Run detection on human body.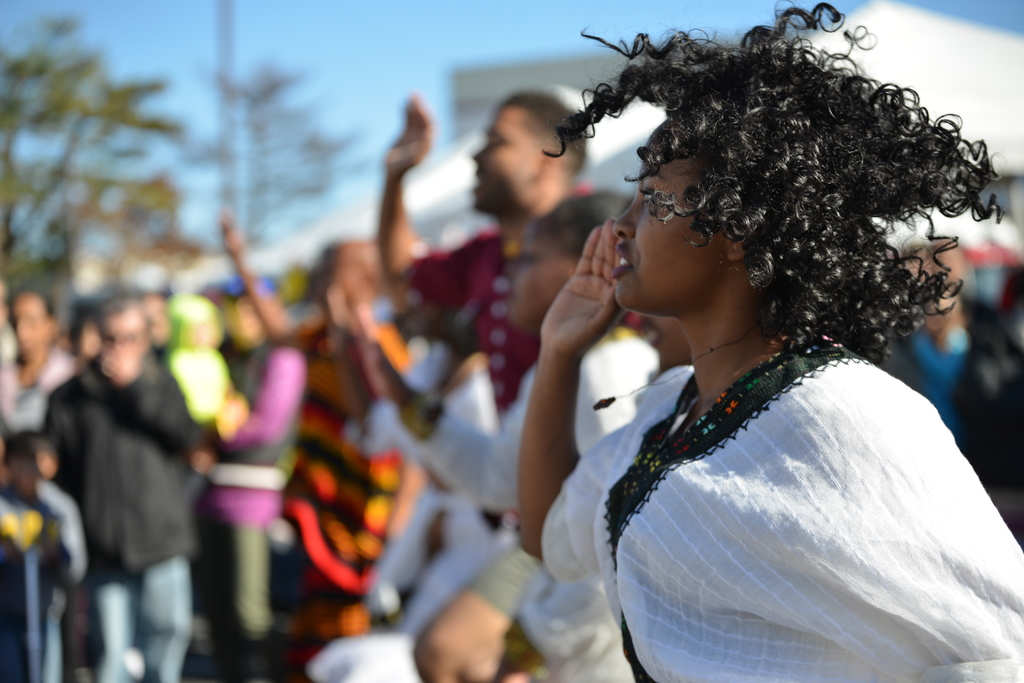
Result: bbox=(38, 279, 205, 663).
